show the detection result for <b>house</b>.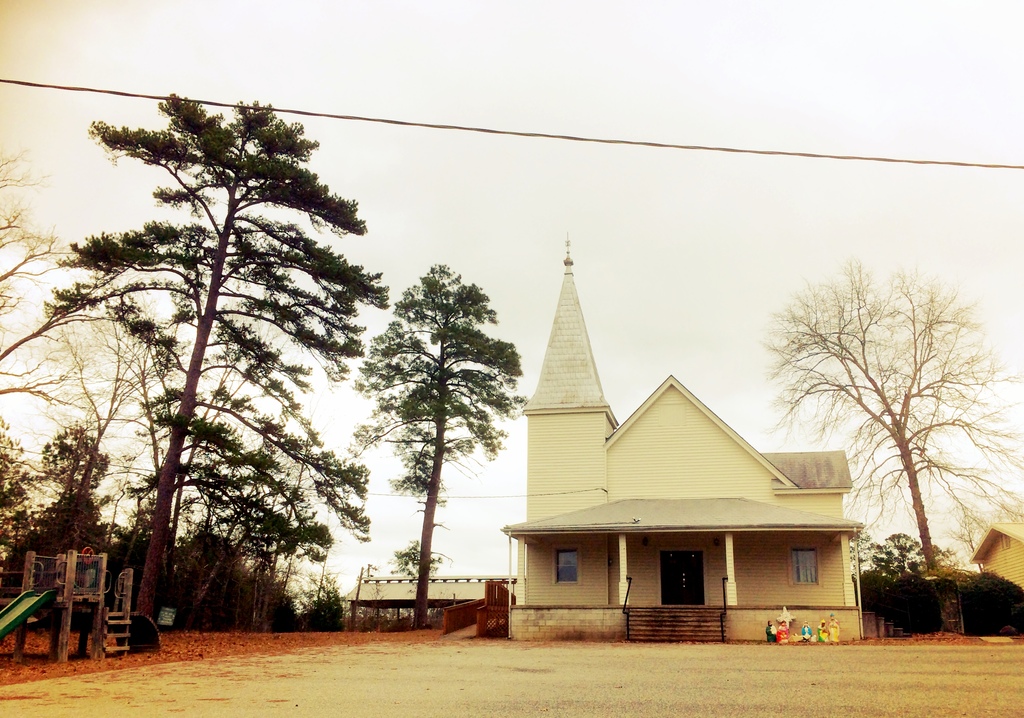
[left=337, top=562, right=516, bottom=641].
